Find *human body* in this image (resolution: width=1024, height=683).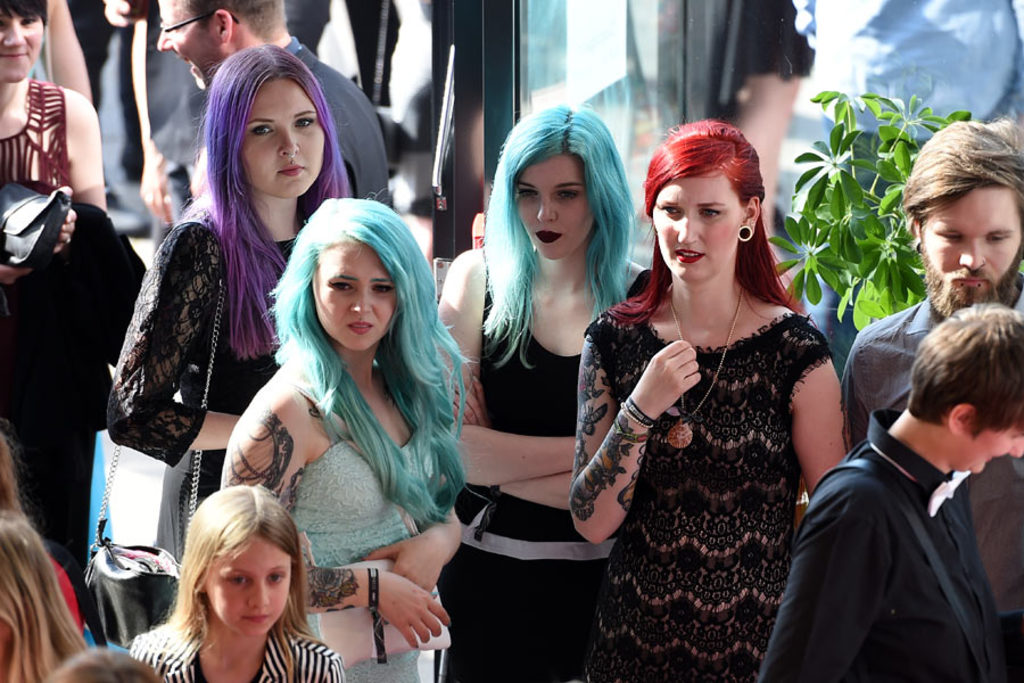
locate(437, 118, 634, 682).
